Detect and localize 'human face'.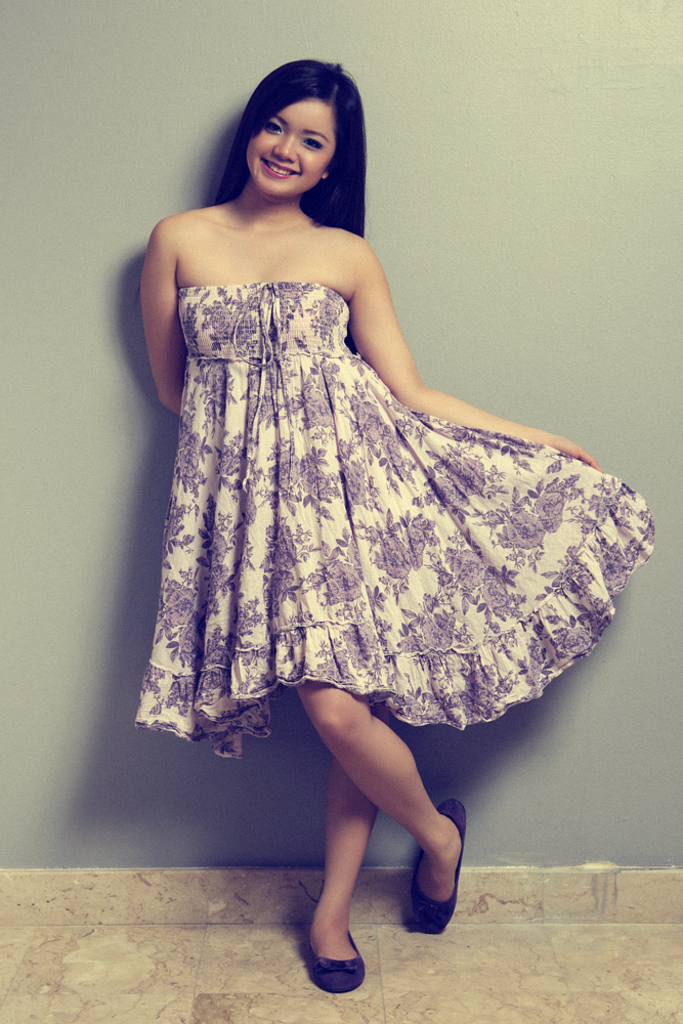
Localized at box(249, 92, 339, 191).
